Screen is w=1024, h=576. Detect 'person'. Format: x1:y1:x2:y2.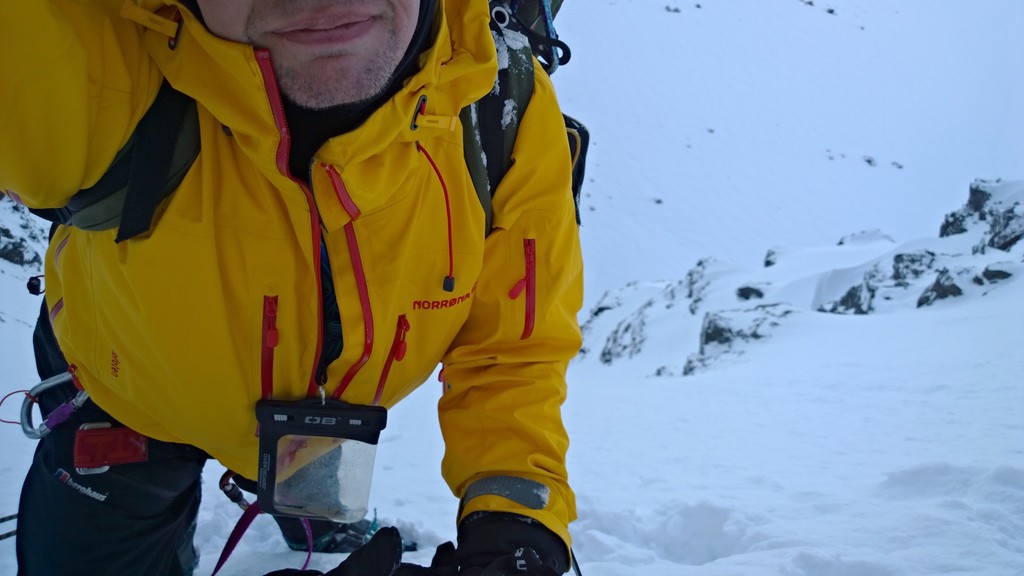
69:0:609:537.
